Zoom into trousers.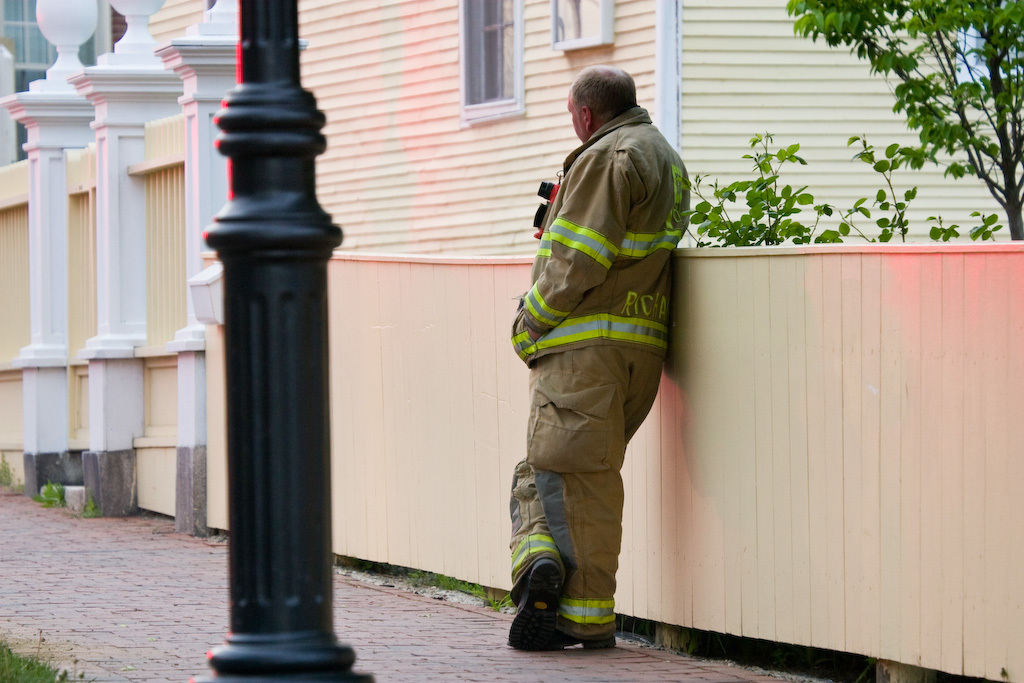
Zoom target: crop(507, 334, 658, 633).
